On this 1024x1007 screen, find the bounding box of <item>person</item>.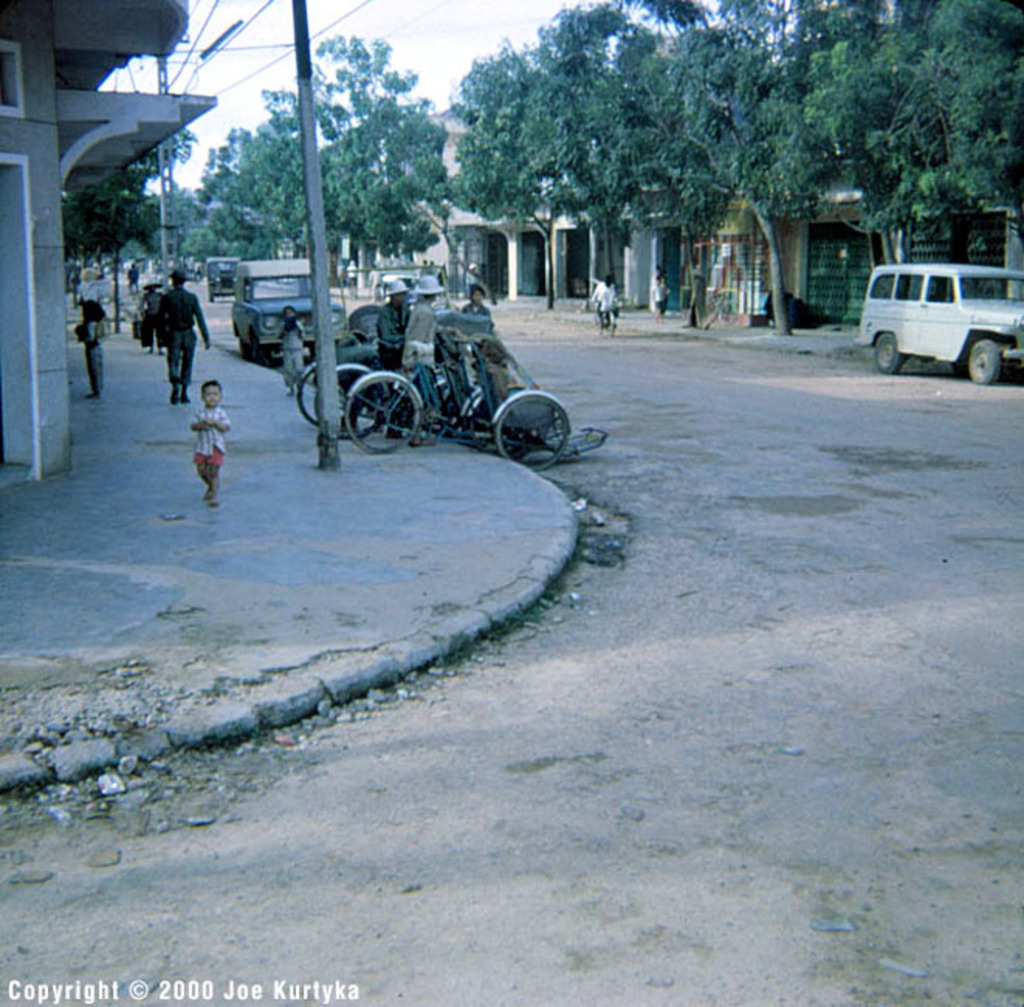
Bounding box: bbox(187, 380, 232, 502).
